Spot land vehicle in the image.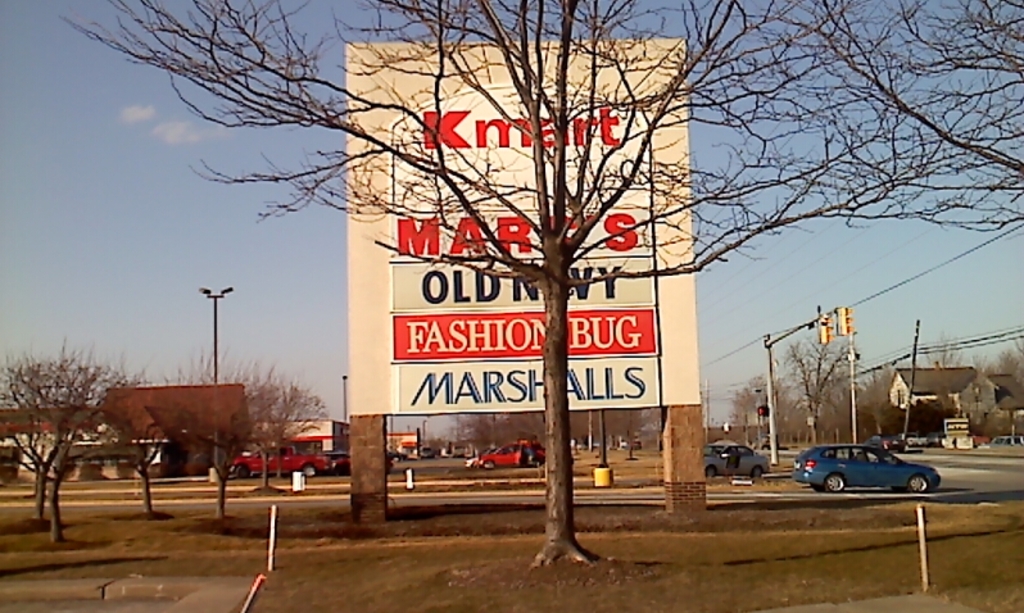
land vehicle found at 702, 442, 766, 478.
